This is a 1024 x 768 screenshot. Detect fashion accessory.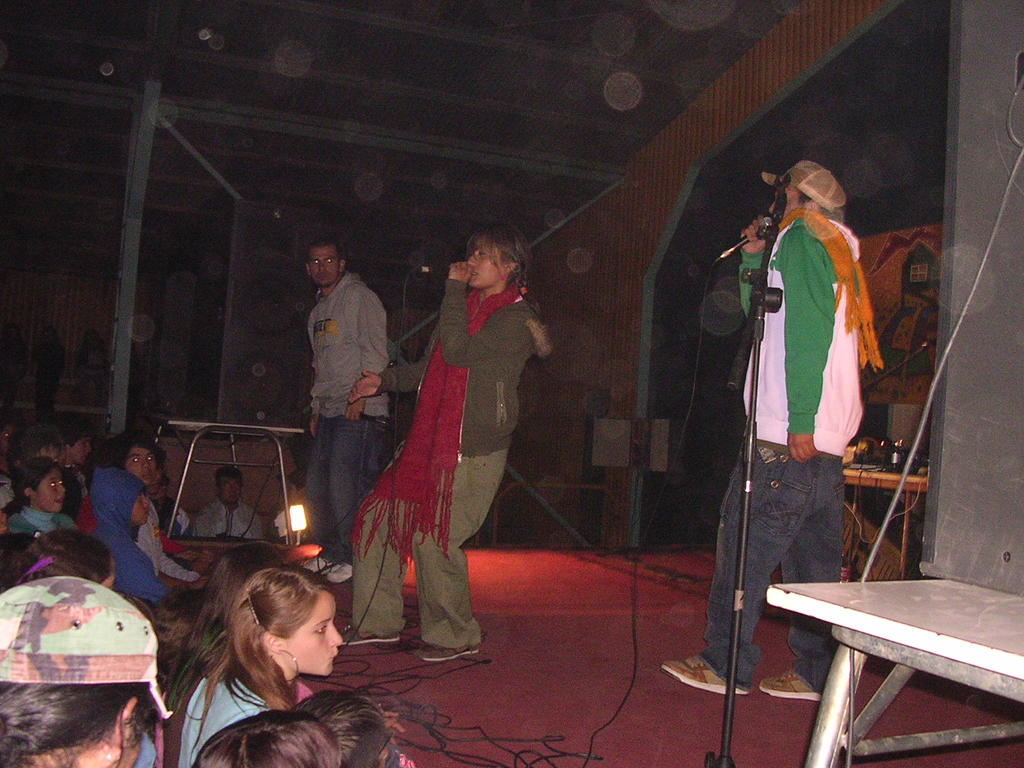
(left=352, top=285, right=516, bottom=562).
